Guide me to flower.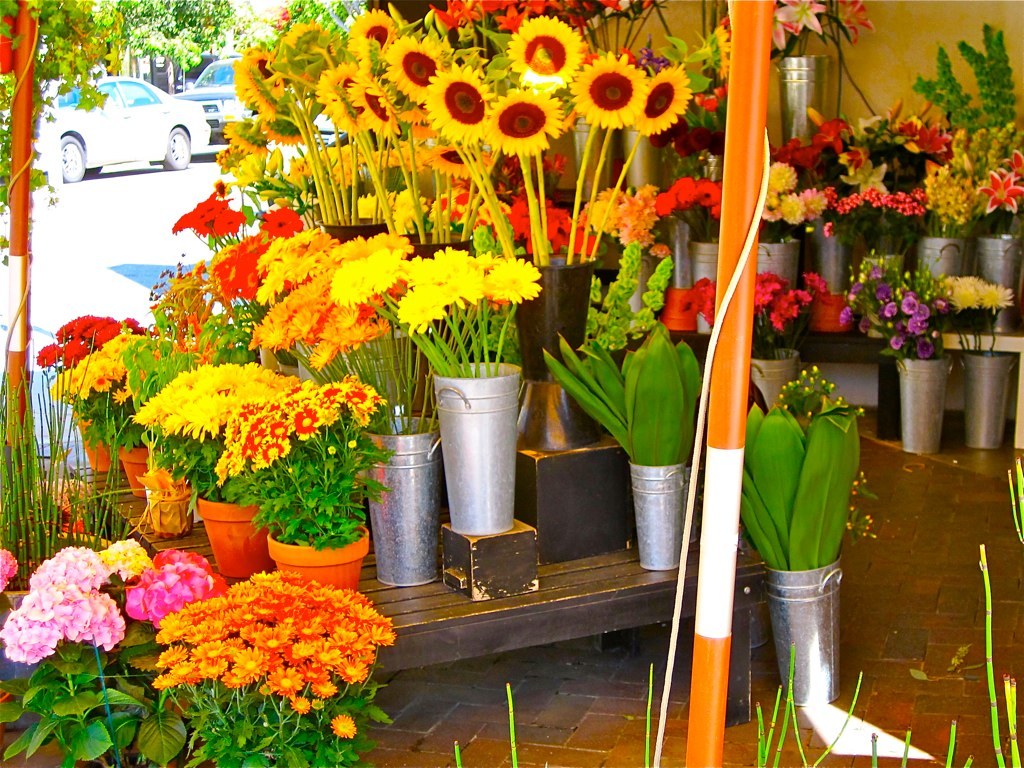
Guidance: [x1=330, y1=714, x2=358, y2=740].
